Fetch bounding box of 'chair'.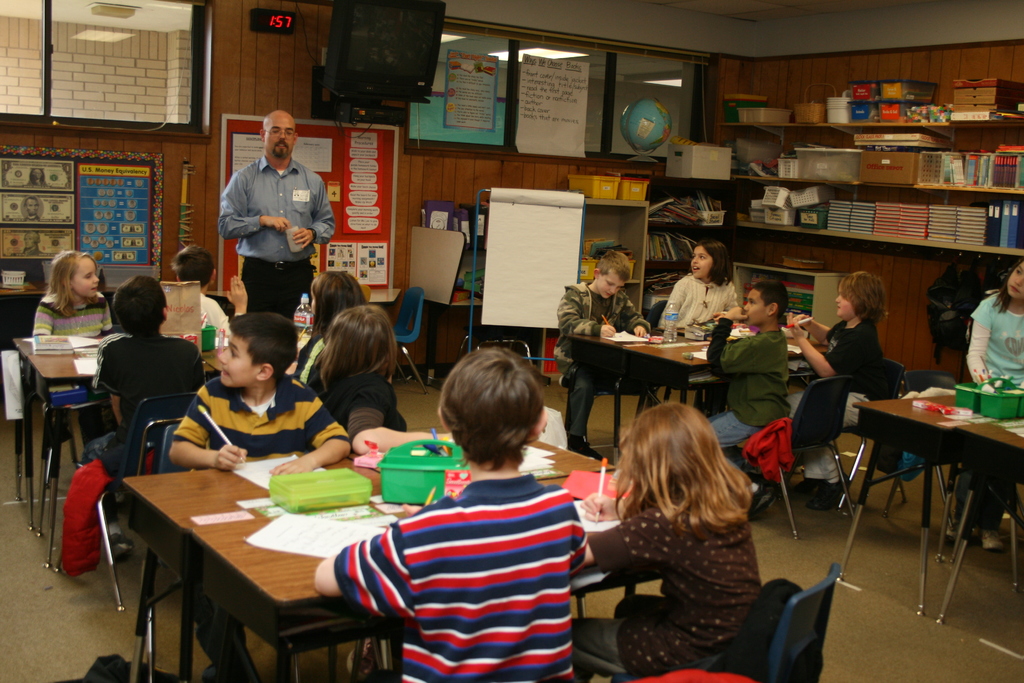
Bbox: (721,375,856,538).
